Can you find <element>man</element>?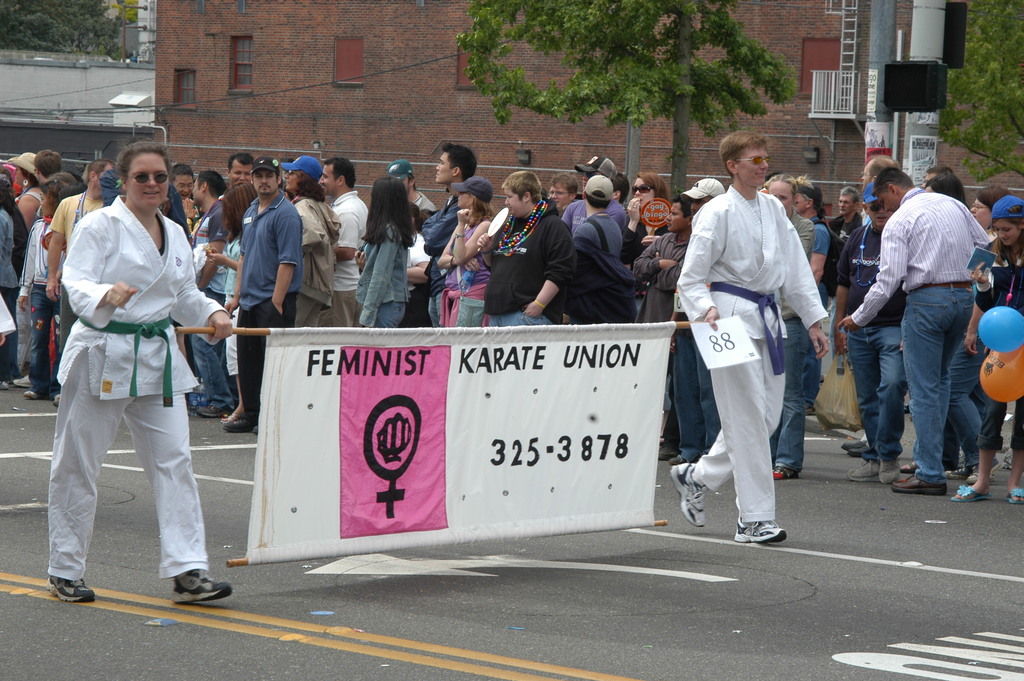
Yes, bounding box: [x1=572, y1=176, x2=624, y2=328].
